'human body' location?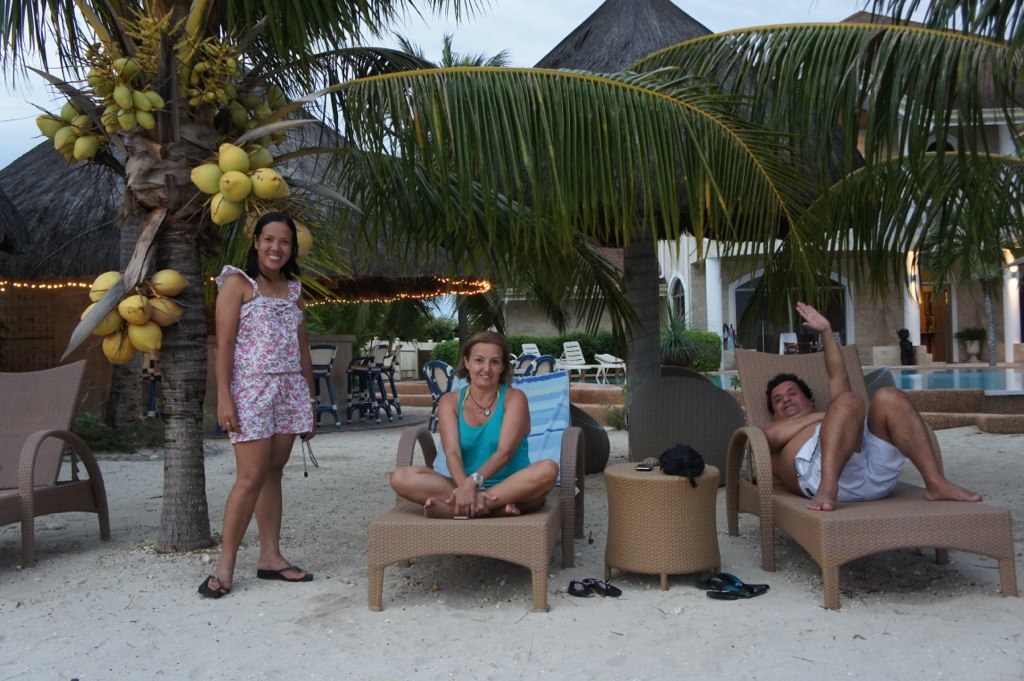
bbox=[759, 301, 988, 510]
